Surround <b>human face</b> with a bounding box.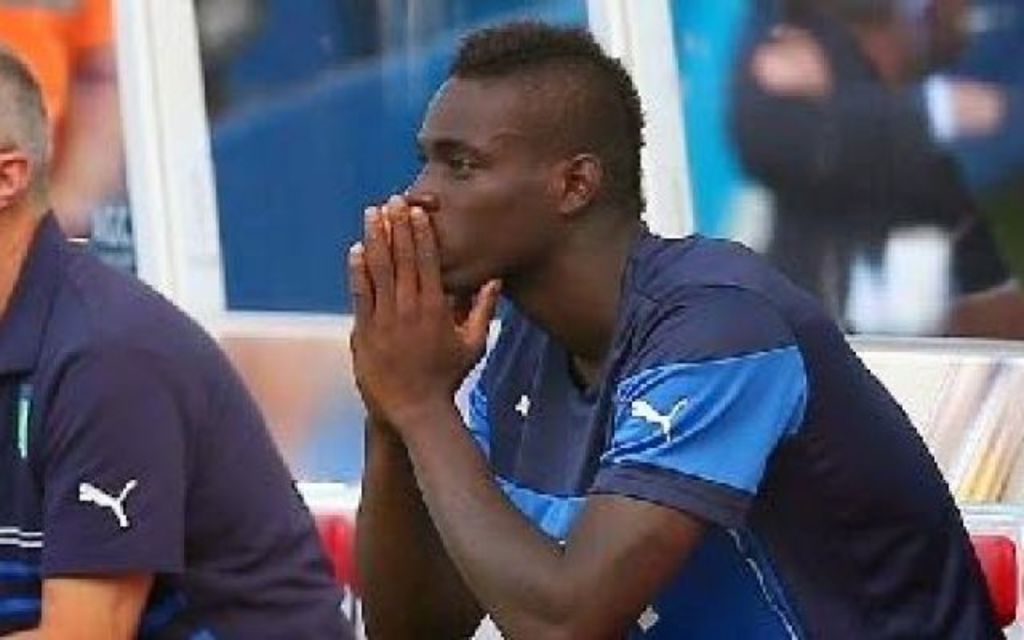
405,74,552,293.
